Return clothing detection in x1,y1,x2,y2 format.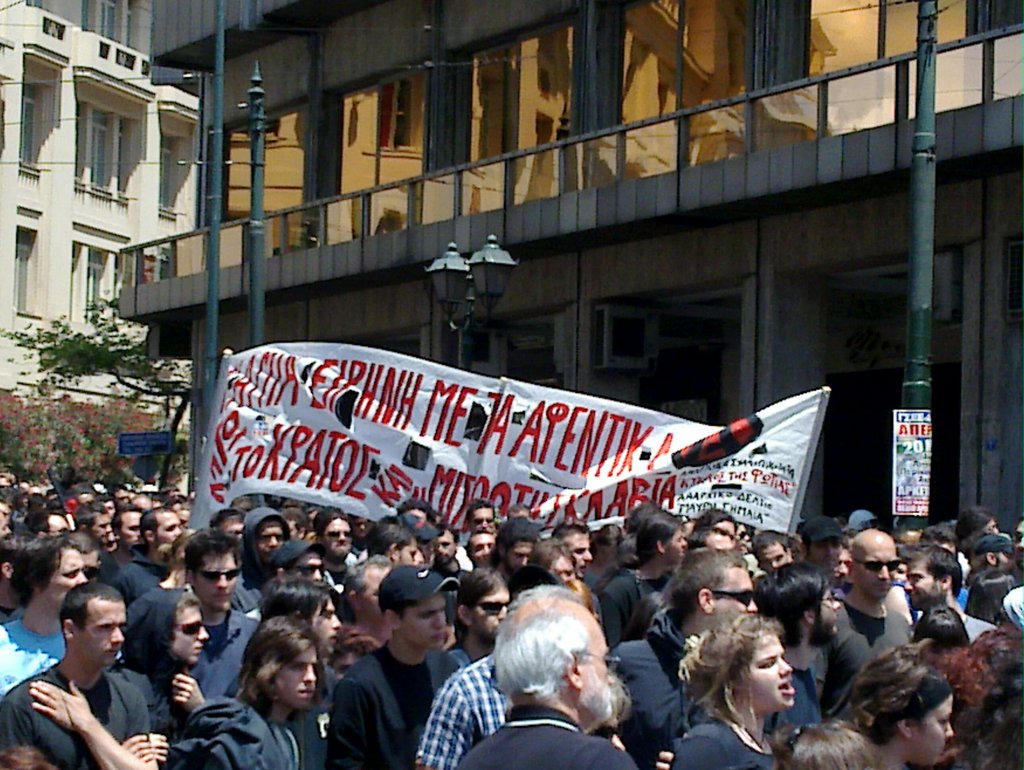
232,502,289,614.
